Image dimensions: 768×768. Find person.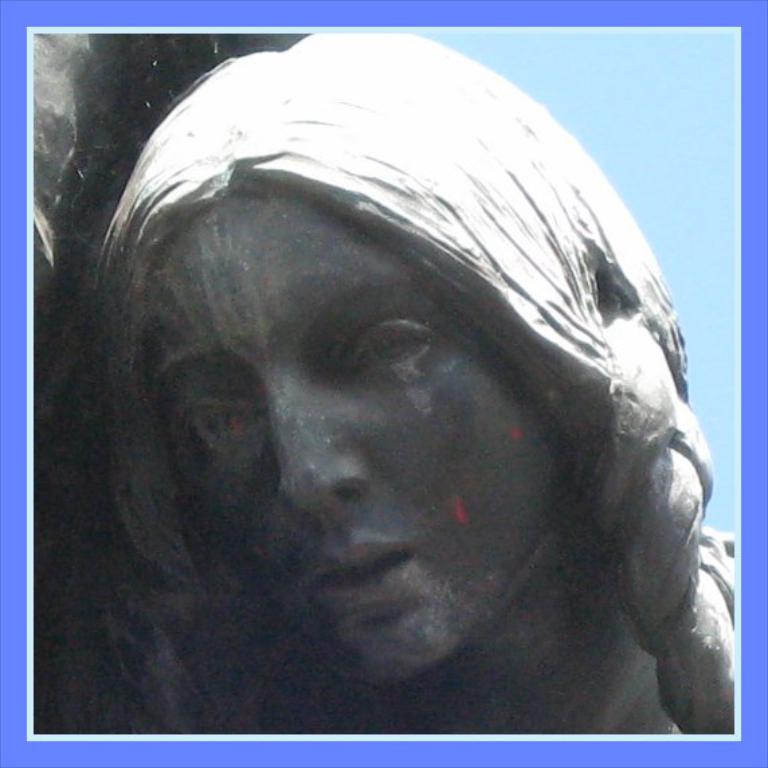
detection(89, 28, 733, 734).
